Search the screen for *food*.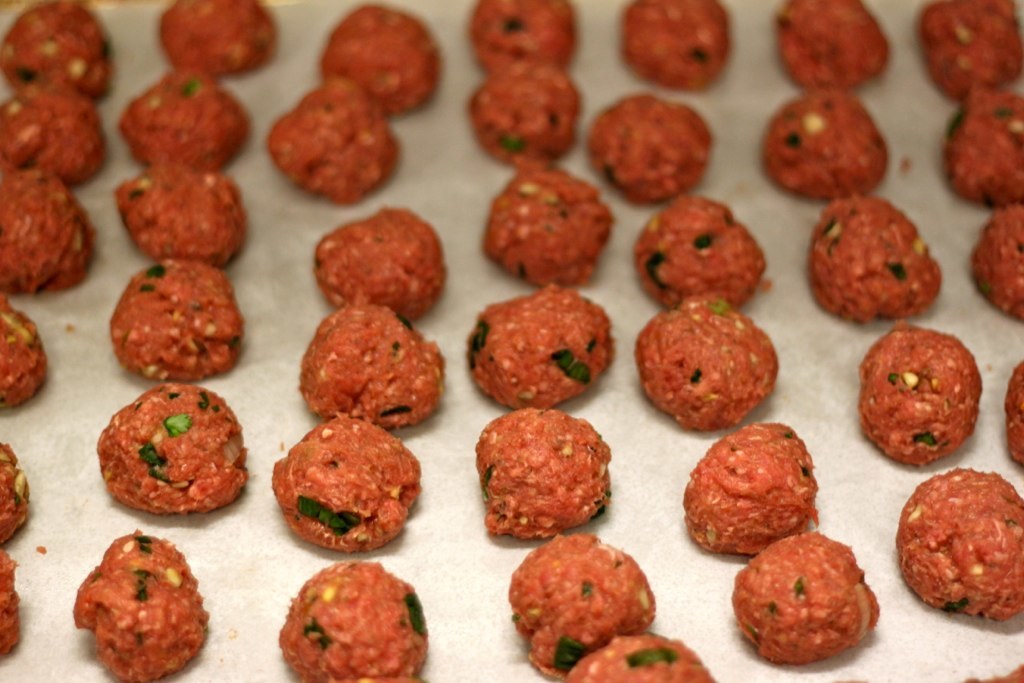
Found at (left=937, top=84, right=1023, bottom=215).
